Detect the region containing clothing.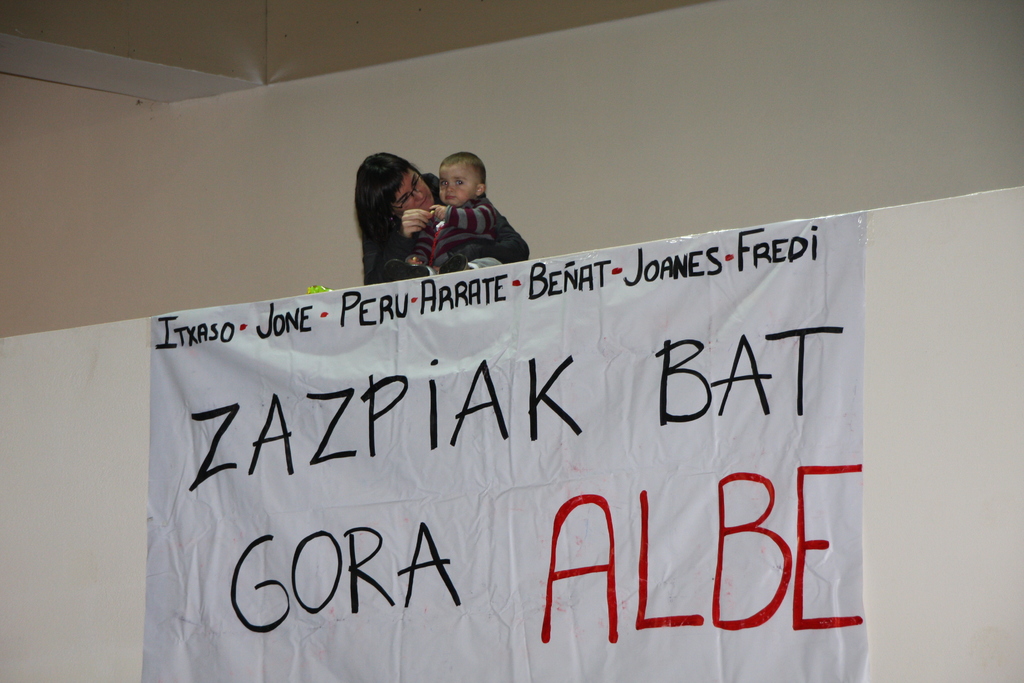
{"left": 366, "top": 175, "right": 433, "bottom": 290}.
